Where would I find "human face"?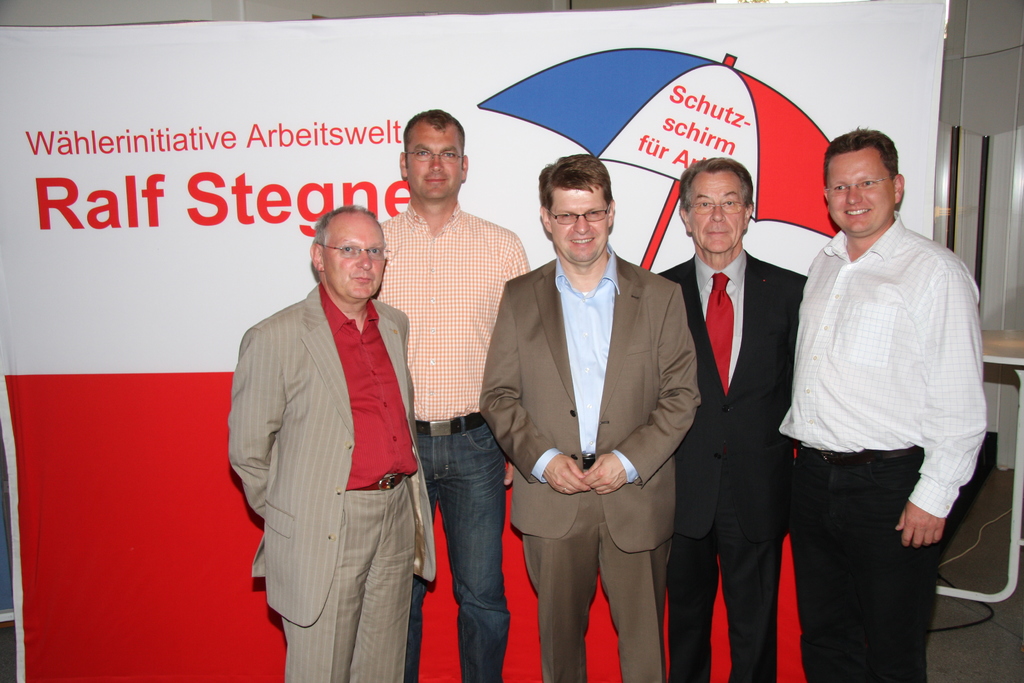
At (685,164,753,259).
